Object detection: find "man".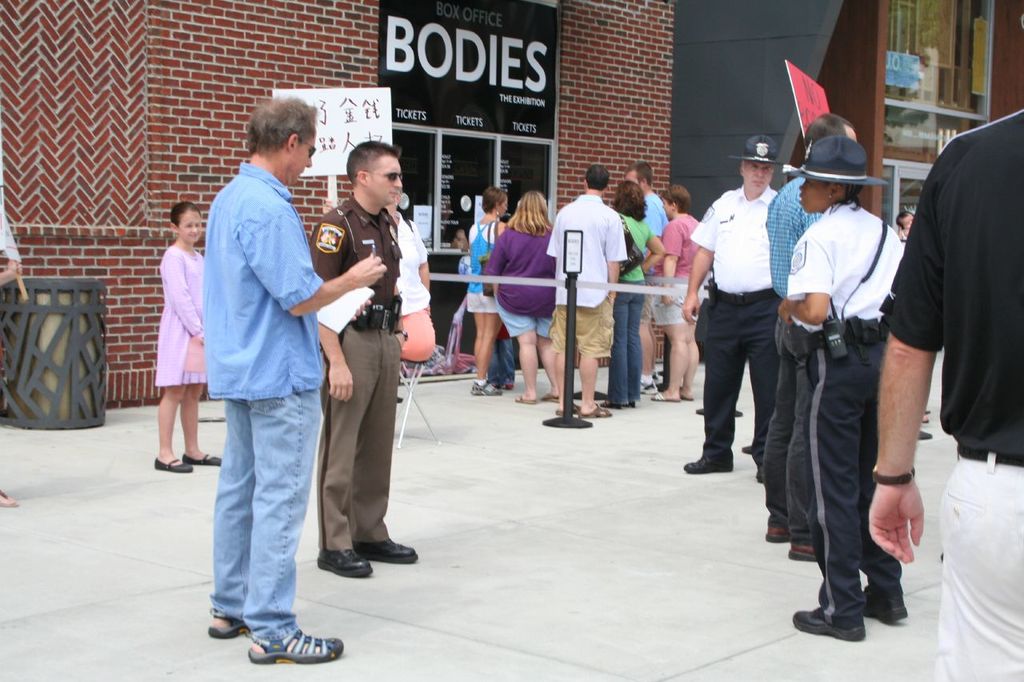
(684, 139, 780, 473).
